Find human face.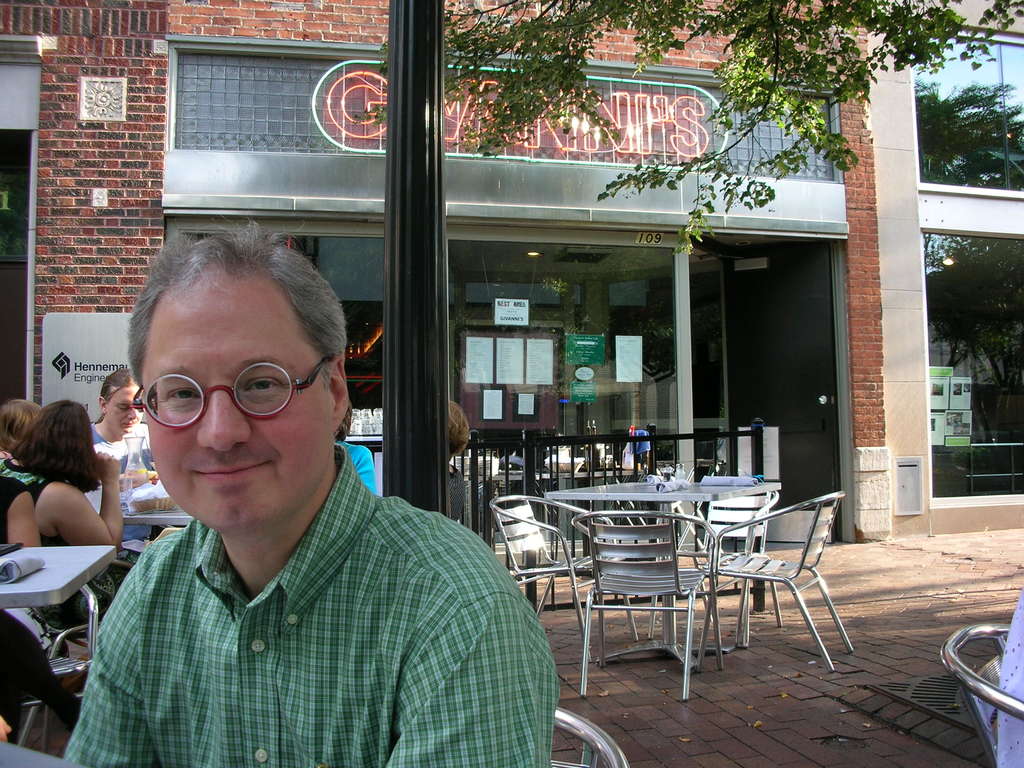
149:281:332:529.
